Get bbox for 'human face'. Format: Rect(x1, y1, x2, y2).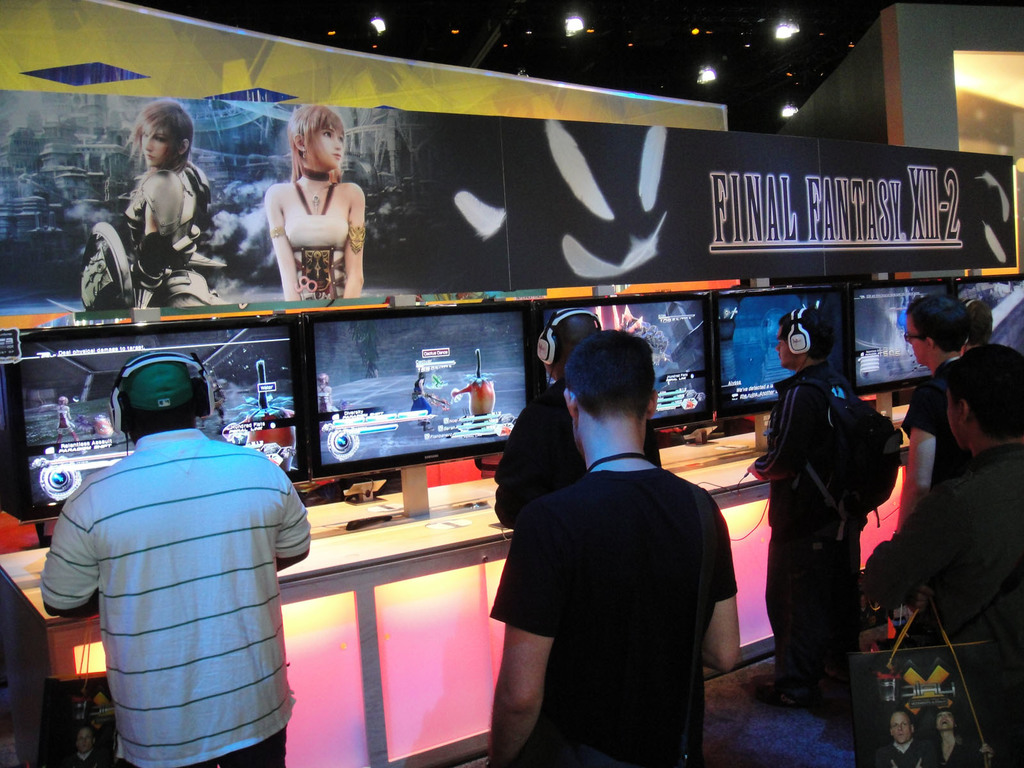
Rect(145, 124, 169, 164).
